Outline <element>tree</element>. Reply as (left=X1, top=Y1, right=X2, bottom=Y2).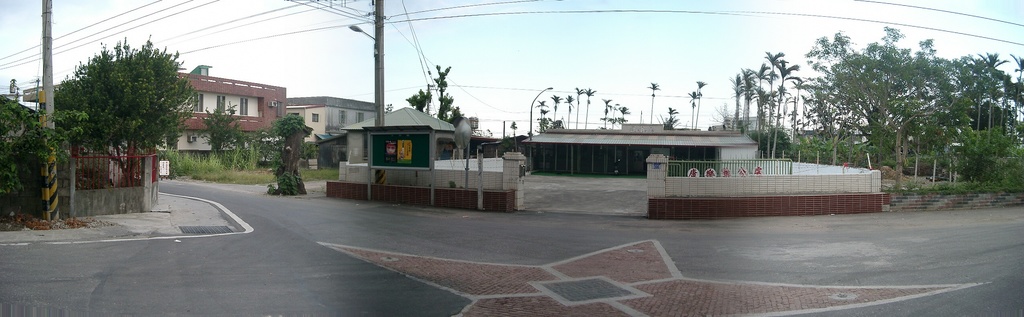
(left=197, top=101, right=243, bottom=156).
